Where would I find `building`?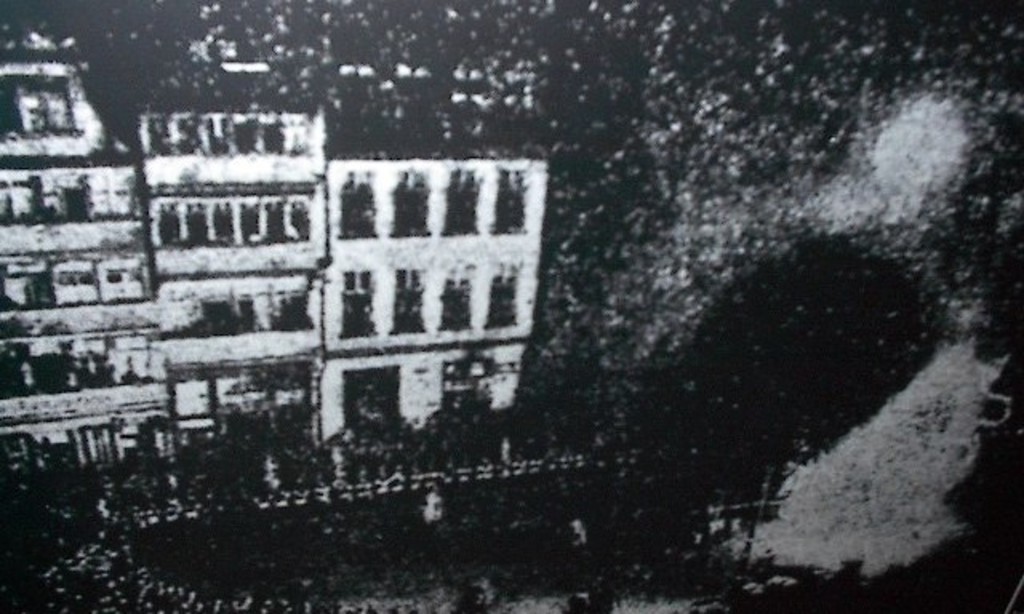
At locate(0, 26, 544, 488).
